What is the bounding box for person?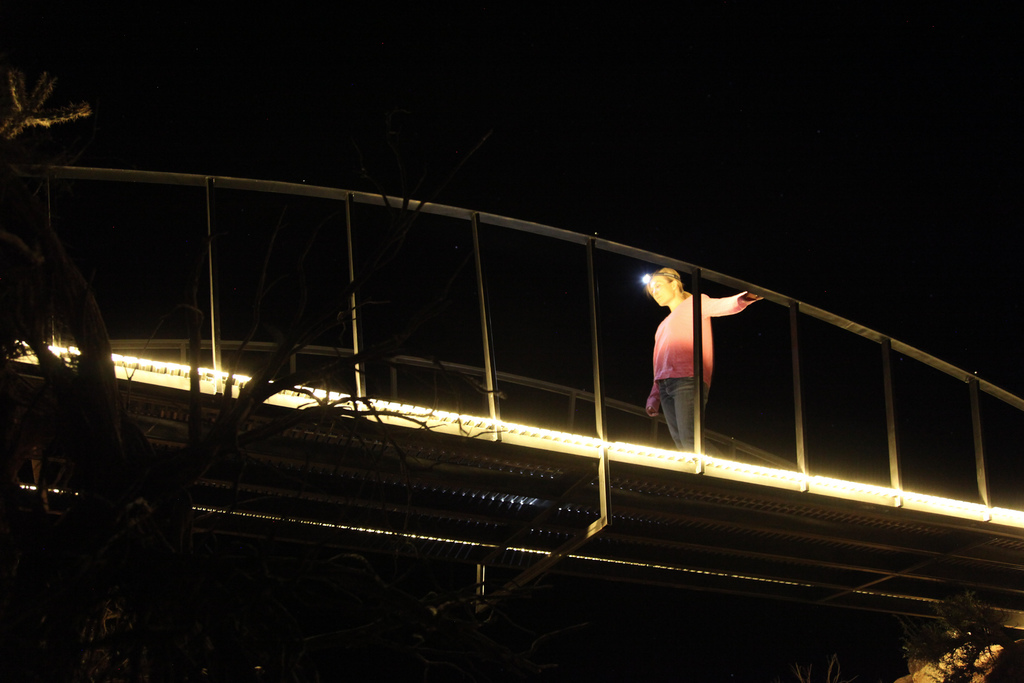
pyautogui.locateOnScreen(649, 260, 746, 468).
